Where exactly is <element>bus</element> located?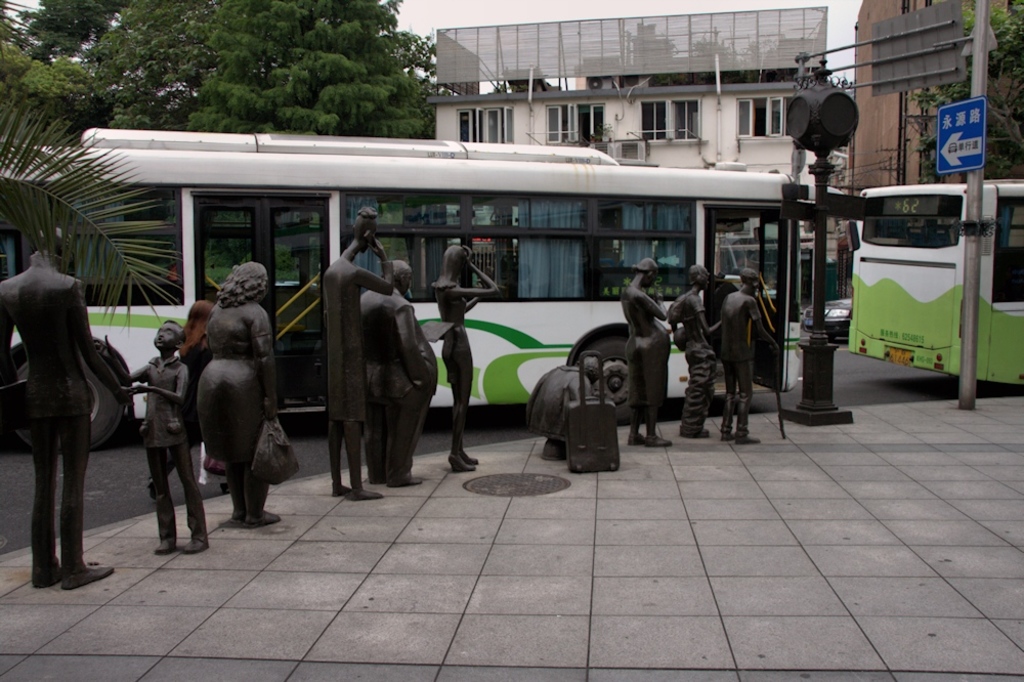
Its bounding box is 0,124,814,449.
